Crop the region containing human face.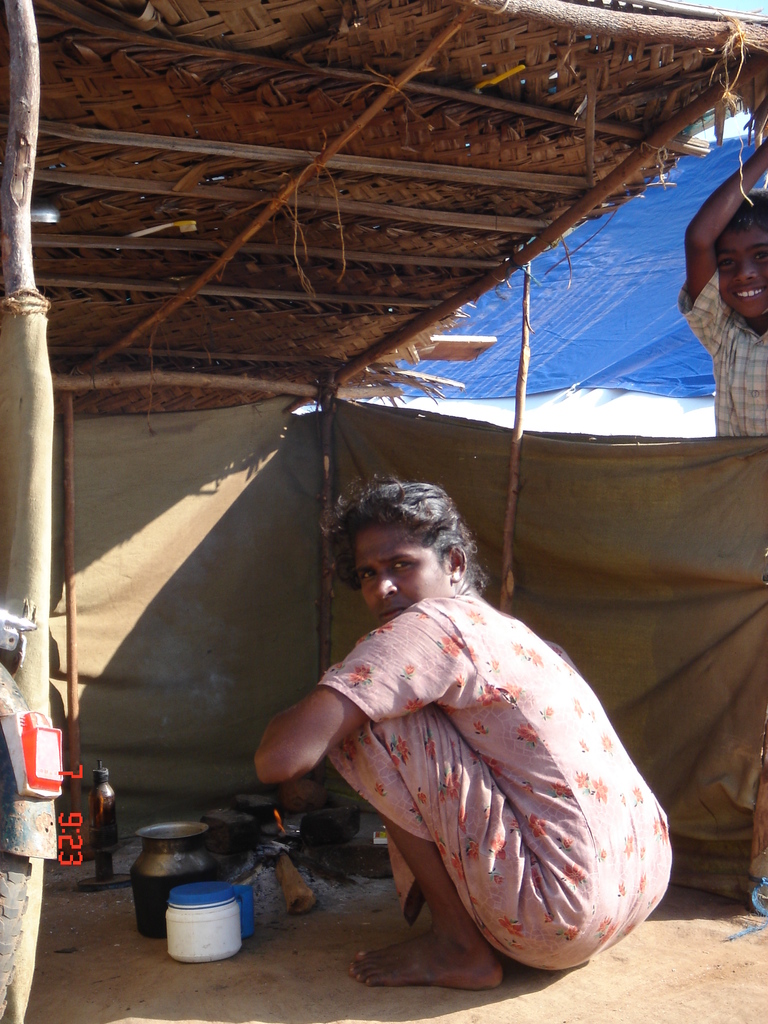
Crop region: detection(363, 514, 449, 627).
